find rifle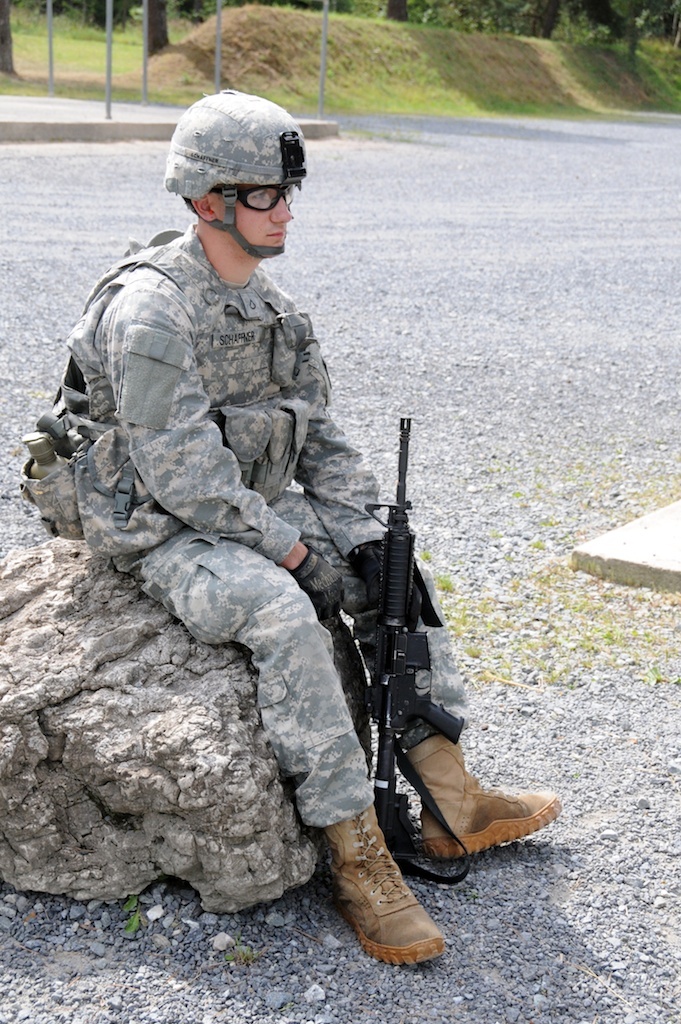
Rect(370, 412, 464, 858)
